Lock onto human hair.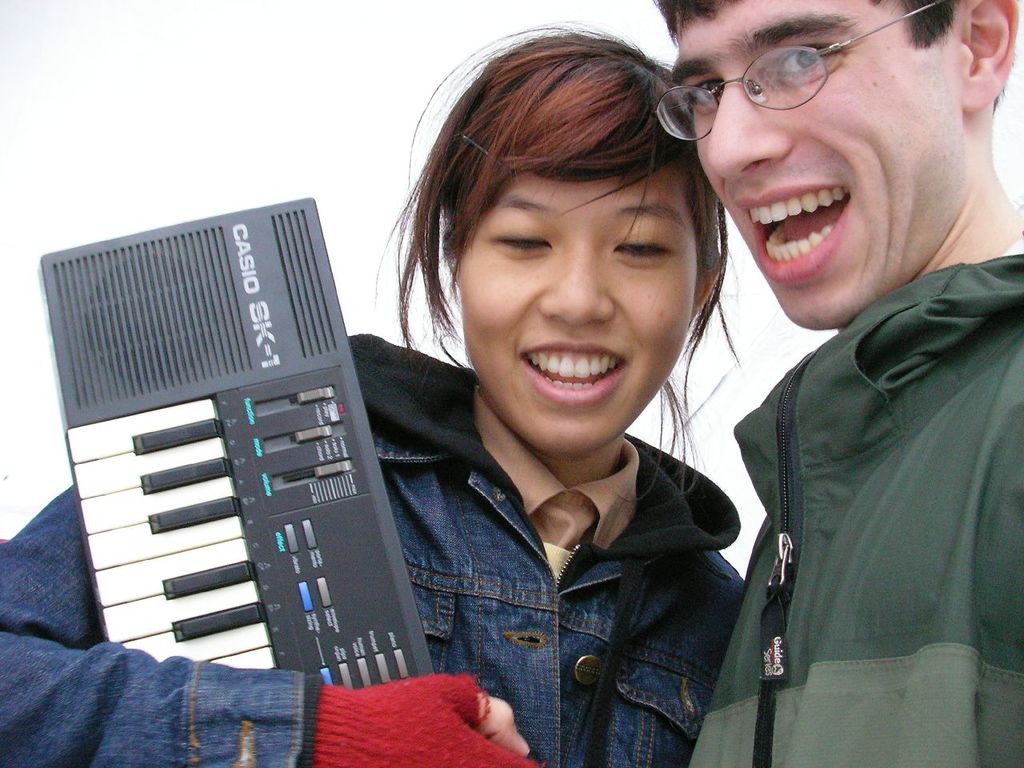
Locked: bbox=(651, 0, 1014, 117).
